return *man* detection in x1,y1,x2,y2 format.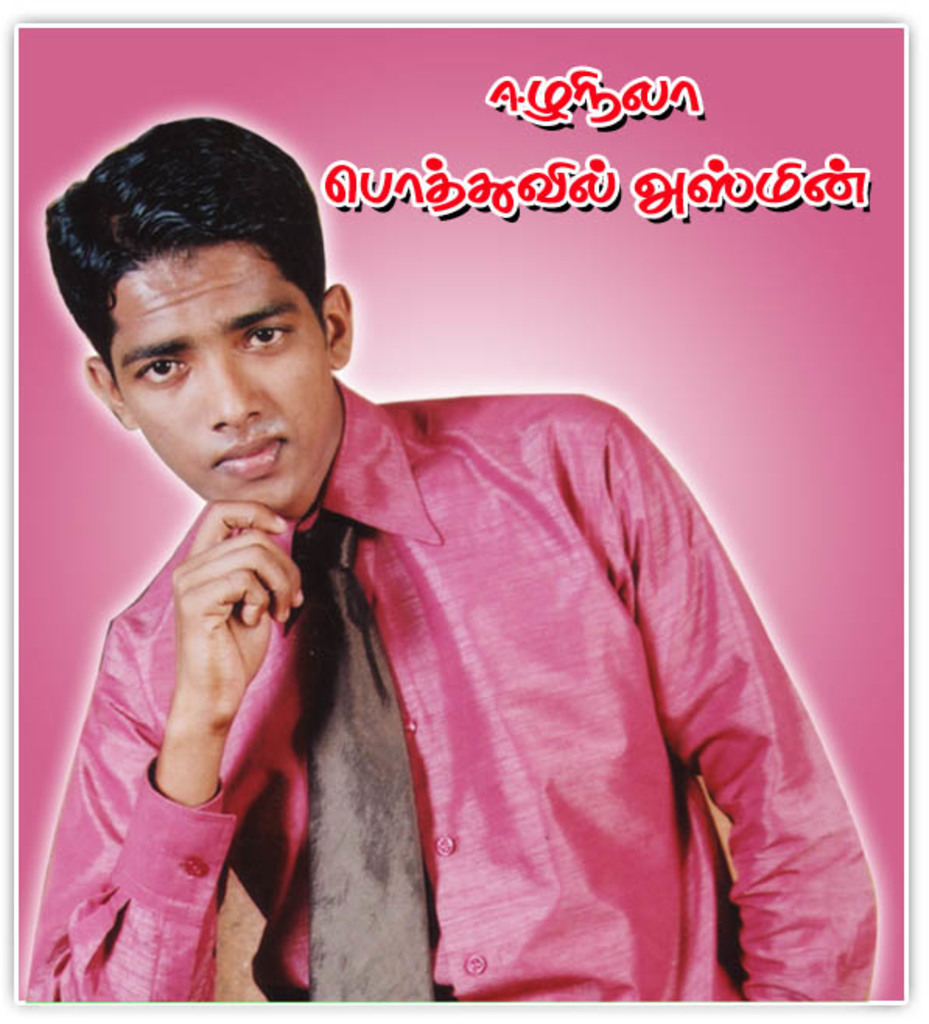
23,100,878,996.
